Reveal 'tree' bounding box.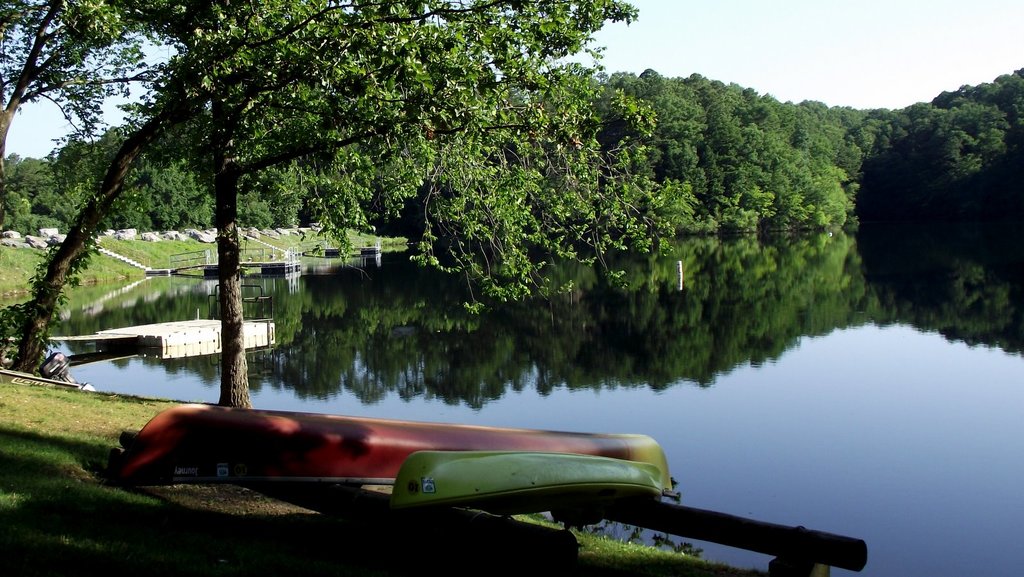
Revealed: x1=0, y1=0, x2=139, y2=173.
